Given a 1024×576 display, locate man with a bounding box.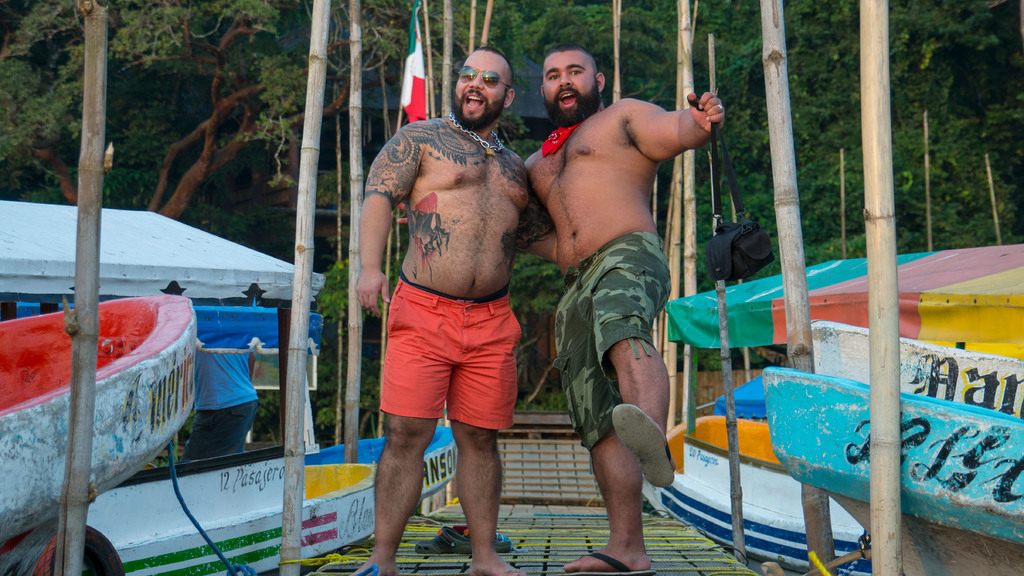
Located: <bbox>340, 40, 563, 575</bbox>.
